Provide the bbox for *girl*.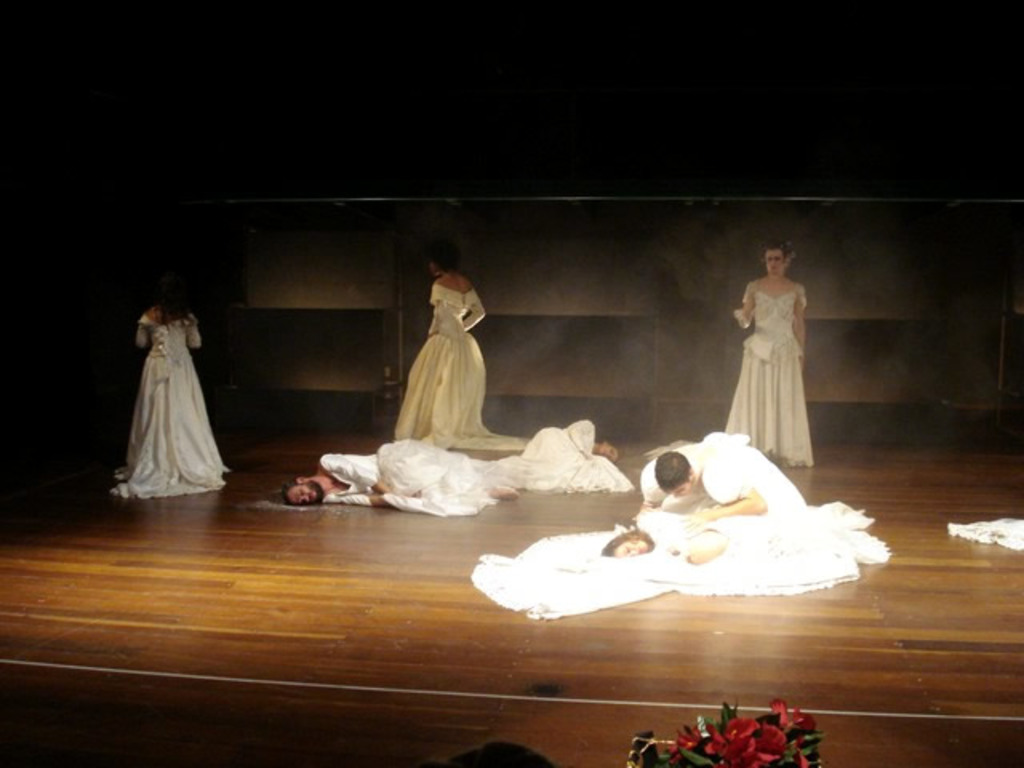
[x1=115, y1=282, x2=229, y2=504].
